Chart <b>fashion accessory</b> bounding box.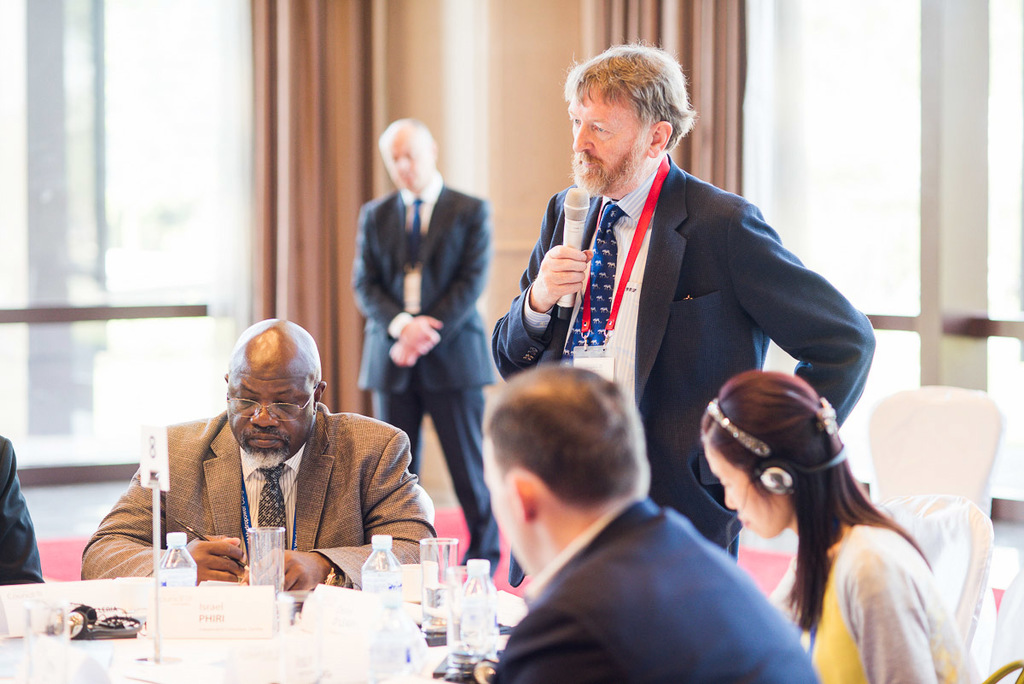
Charted: select_region(561, 196, 628, 355).
